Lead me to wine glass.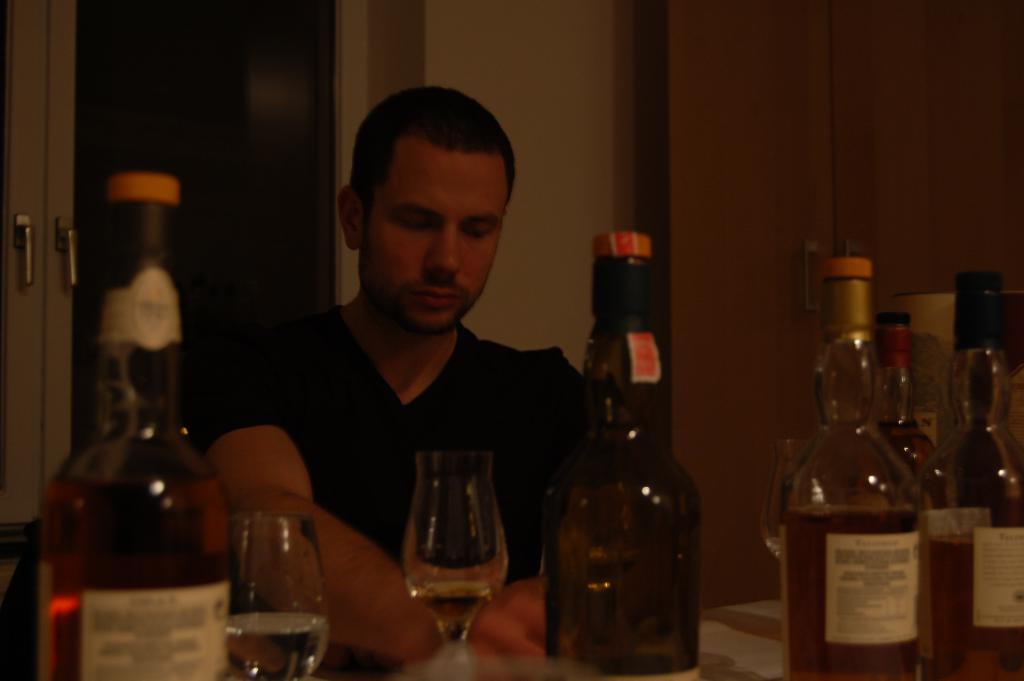
Lead to [left=394, top=452, right=522, bottom=645].
